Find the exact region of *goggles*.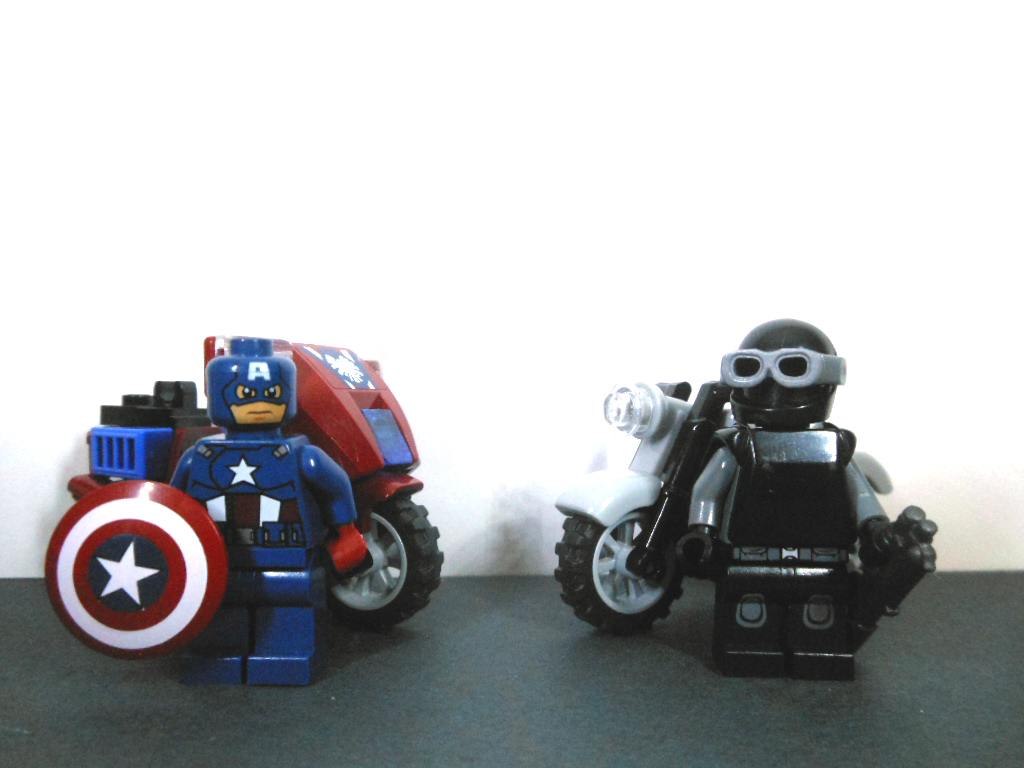
Exact region: region(702, 346, 849, 383).
